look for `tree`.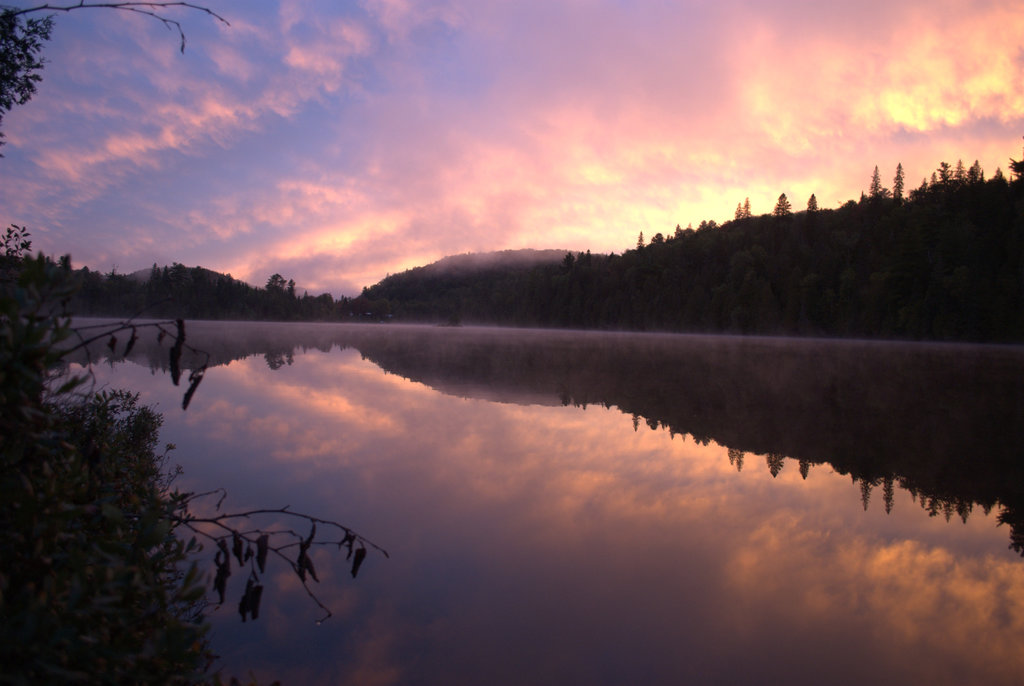
Found: select_region(143, 263, 191, 299).
